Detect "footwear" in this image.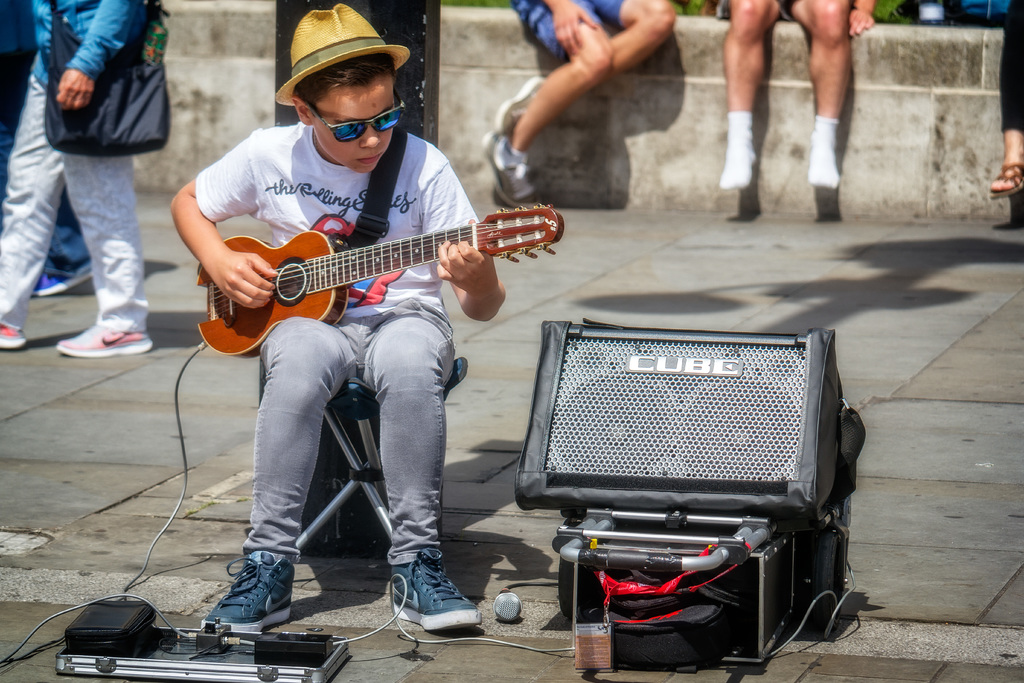
Detection: bbox=[200, 548, 295, 632].
